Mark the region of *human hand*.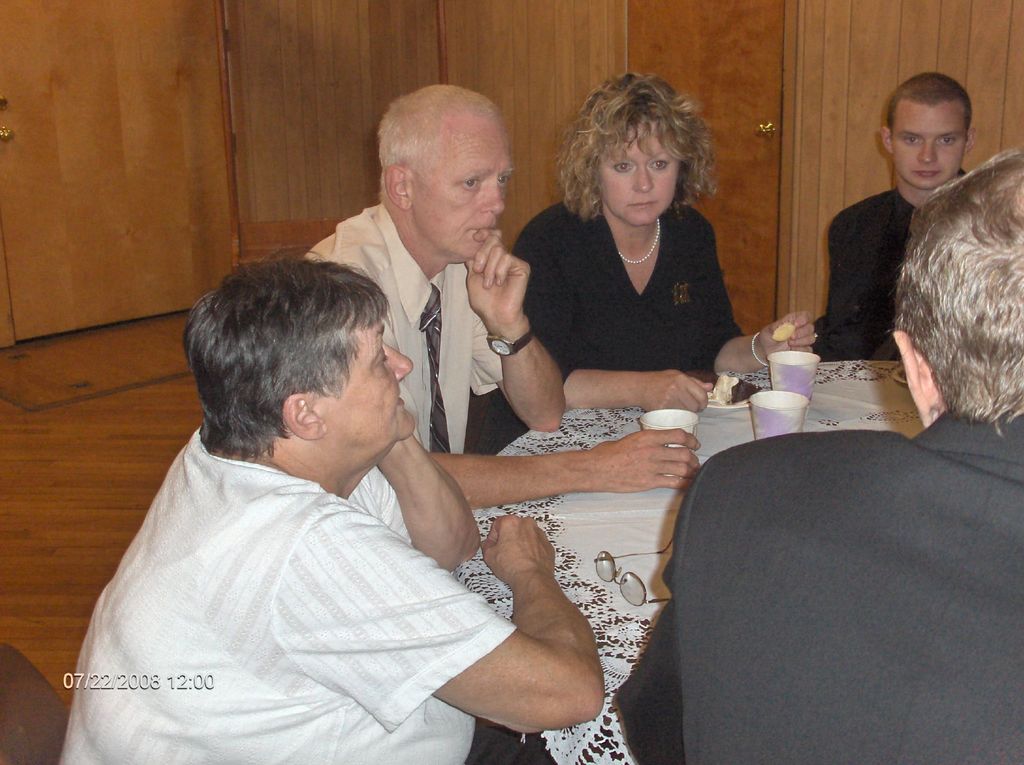
Region: crop(607, 418, 710, 500).
